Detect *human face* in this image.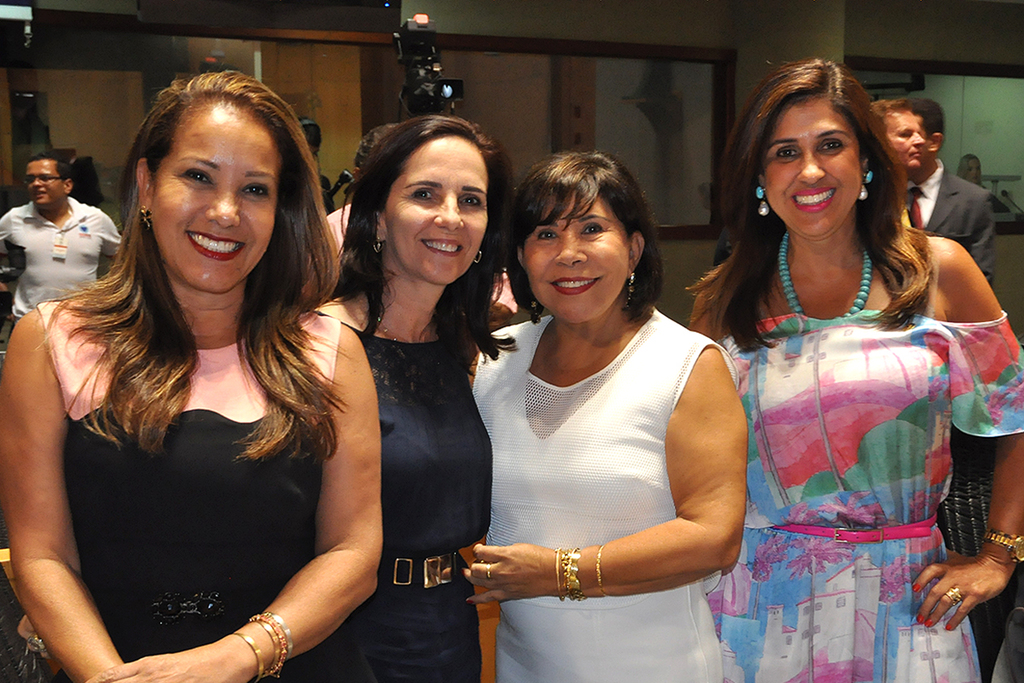
Detection: box=[24, 156, 65, 207].
